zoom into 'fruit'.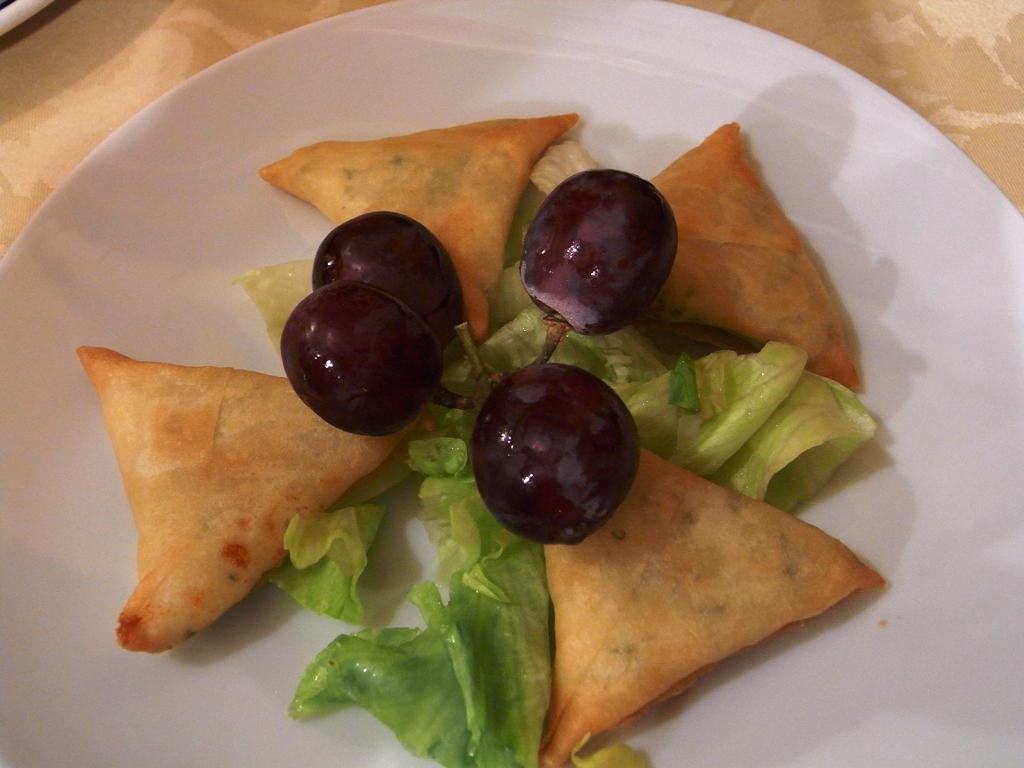
Zoom target: (282, 279, 445, 434).
